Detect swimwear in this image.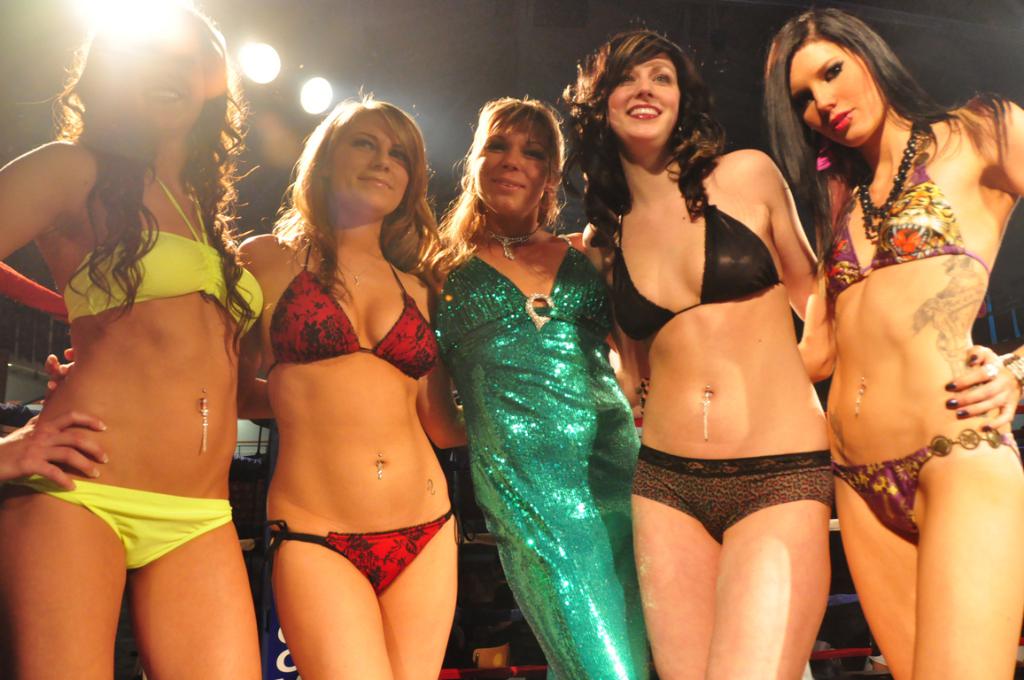
Detection: [left=267, top=506, right=466, bottom=591].
